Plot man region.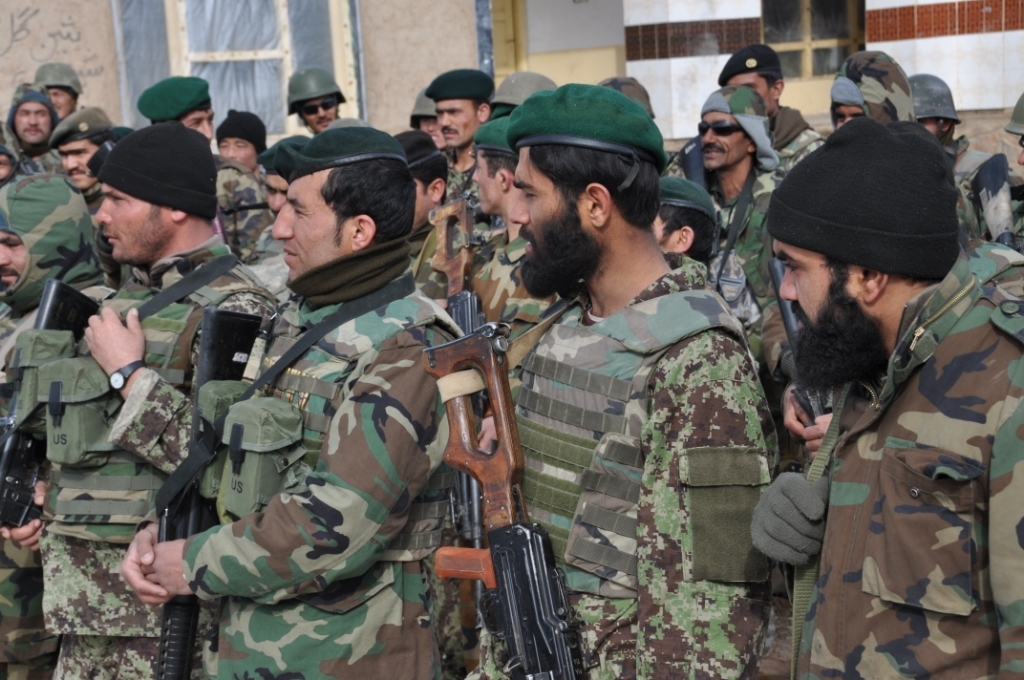
Plotted at 473,75,783,679.
